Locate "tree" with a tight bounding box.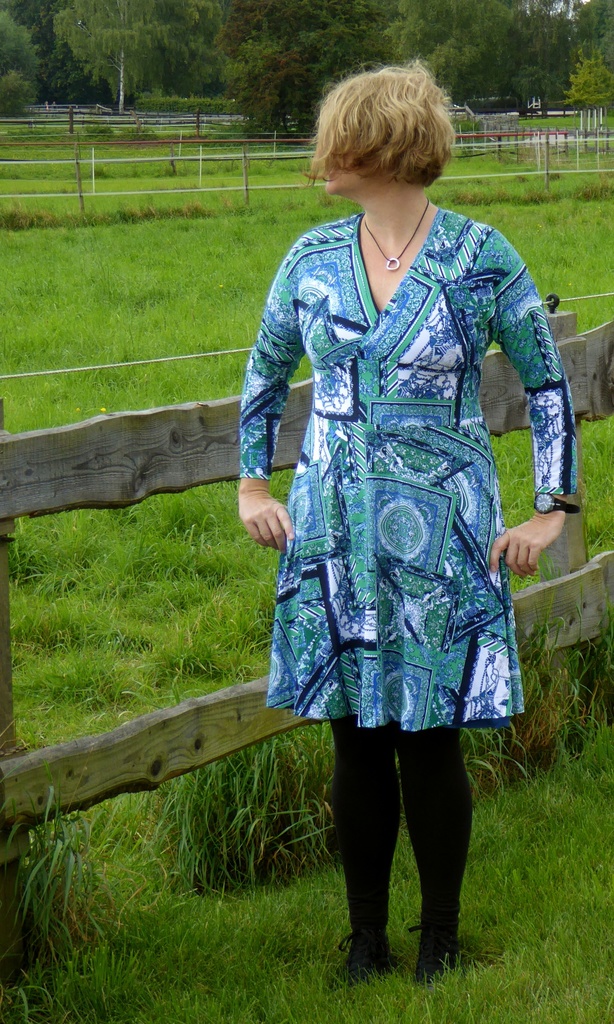
558,20,613,132.
